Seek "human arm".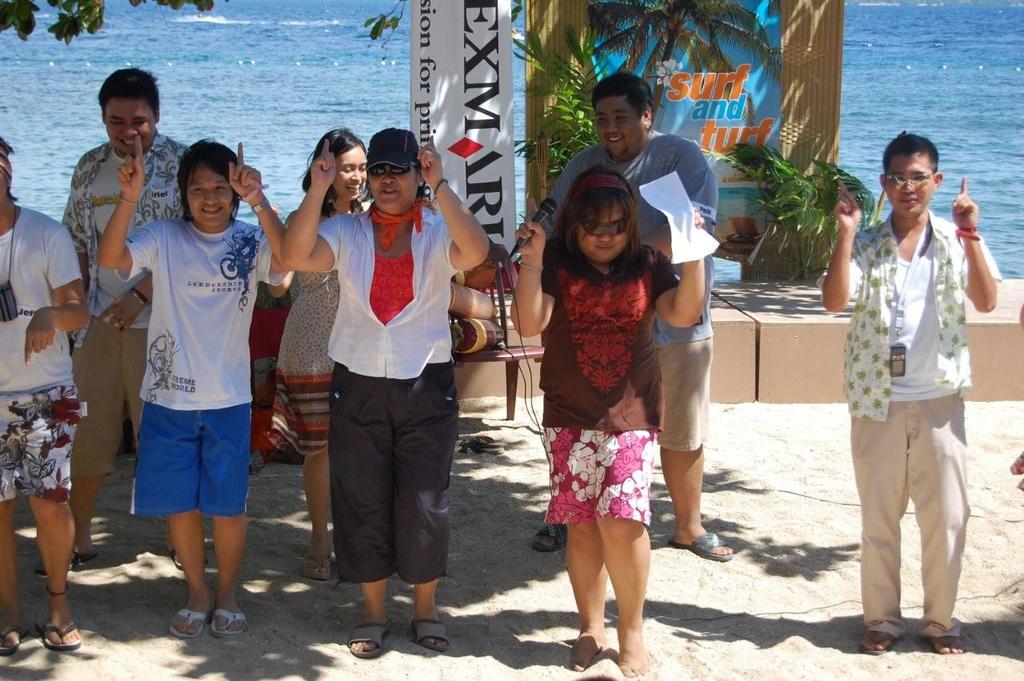
crop(430, 174, 488, 291).
